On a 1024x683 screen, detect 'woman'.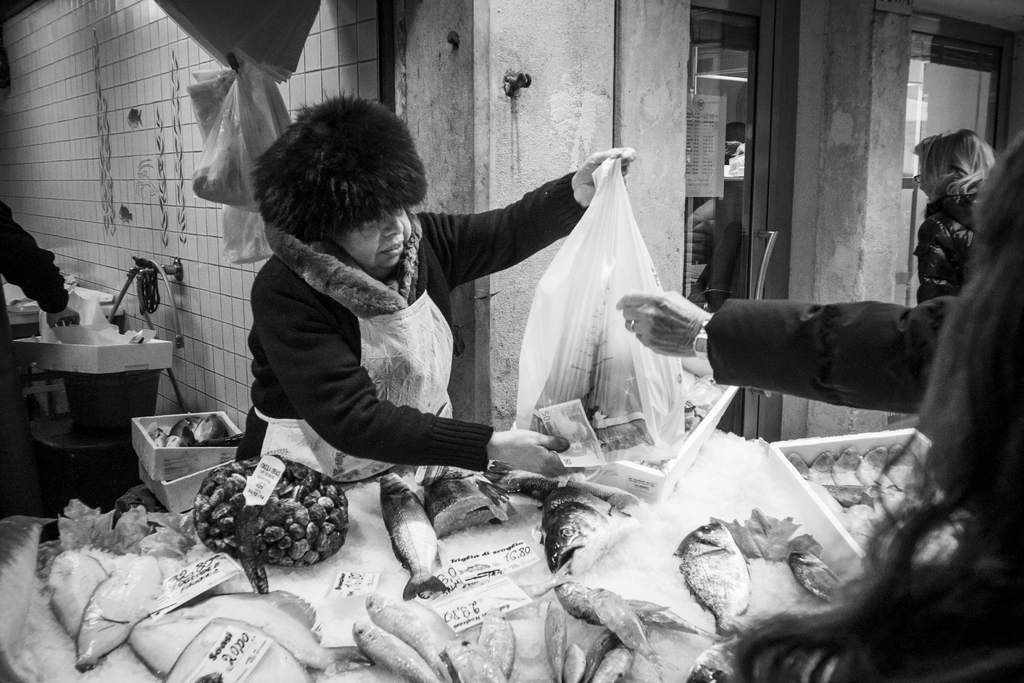
pyautogui.locateOnScreen(232, 88, 629, 457).
